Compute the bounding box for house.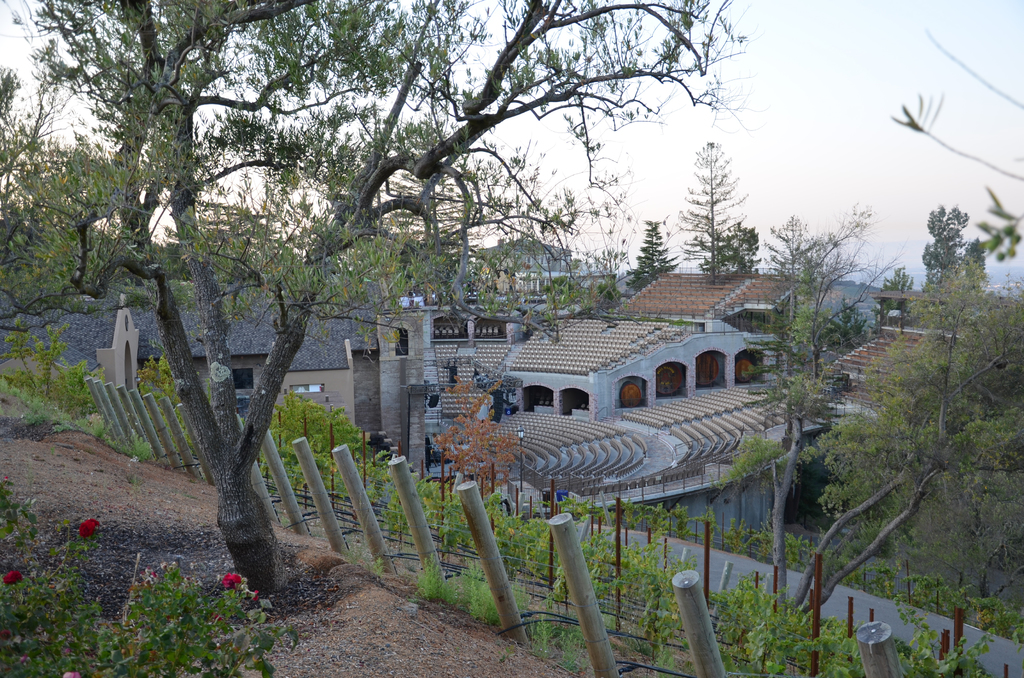
region(460, 312, 731, 427).
